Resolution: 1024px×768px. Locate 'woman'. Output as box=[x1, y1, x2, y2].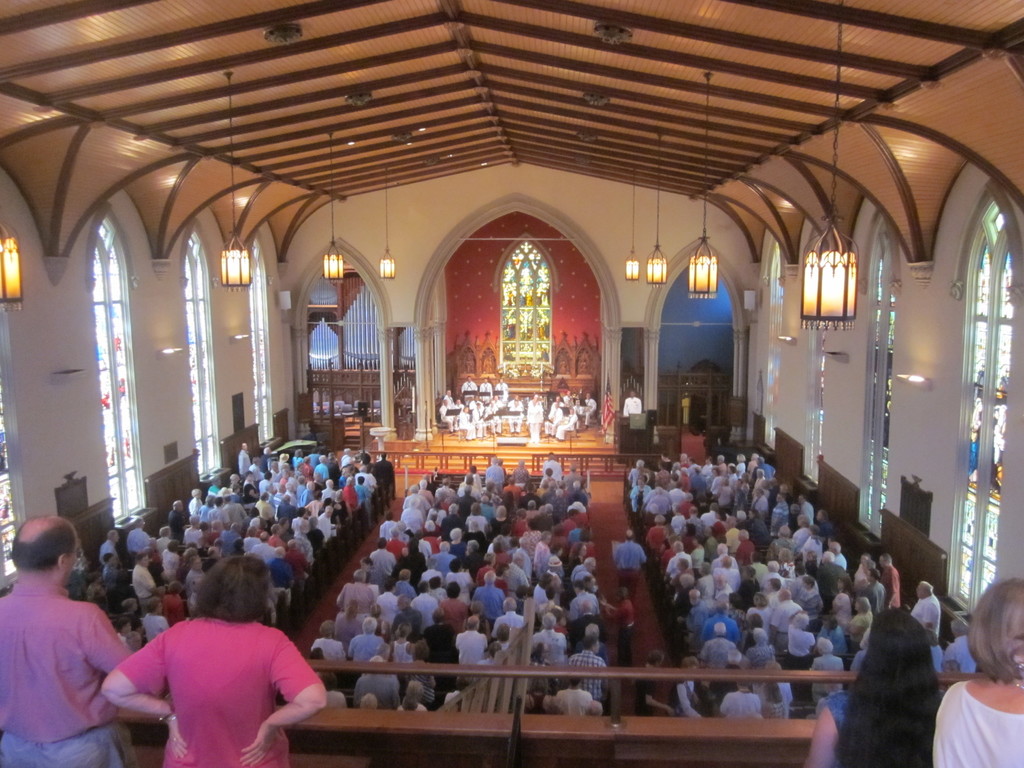
box=[570, 542, 589, 570].
